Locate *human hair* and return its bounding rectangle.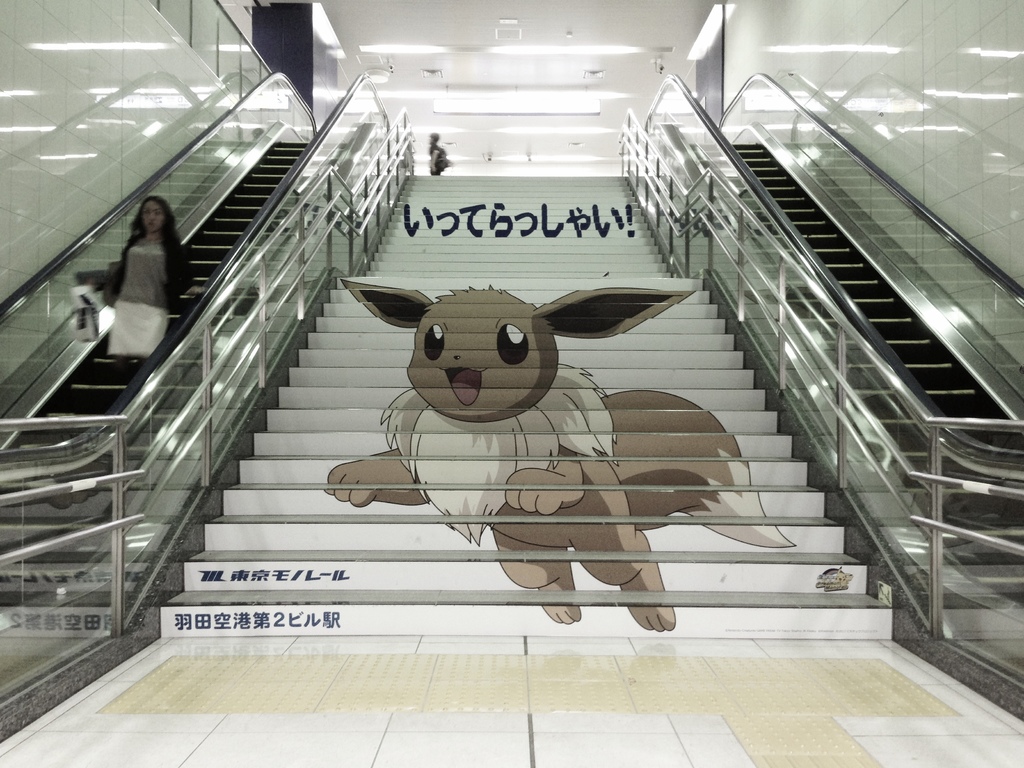
{"x1": 113, "y1": 188, "x2": 188, "y2": 287}.
